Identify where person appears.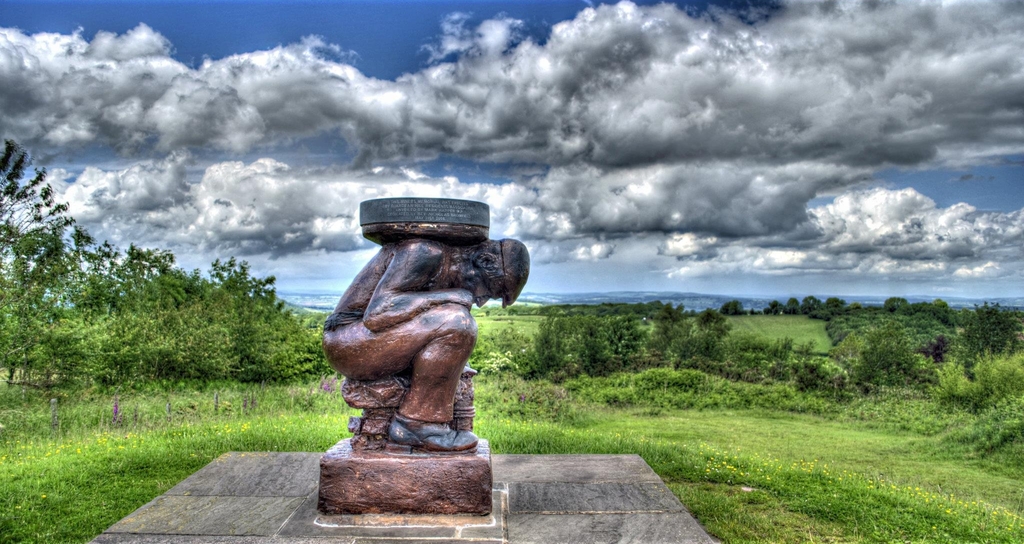
Appears at rect(322, 232, 527, 449).
